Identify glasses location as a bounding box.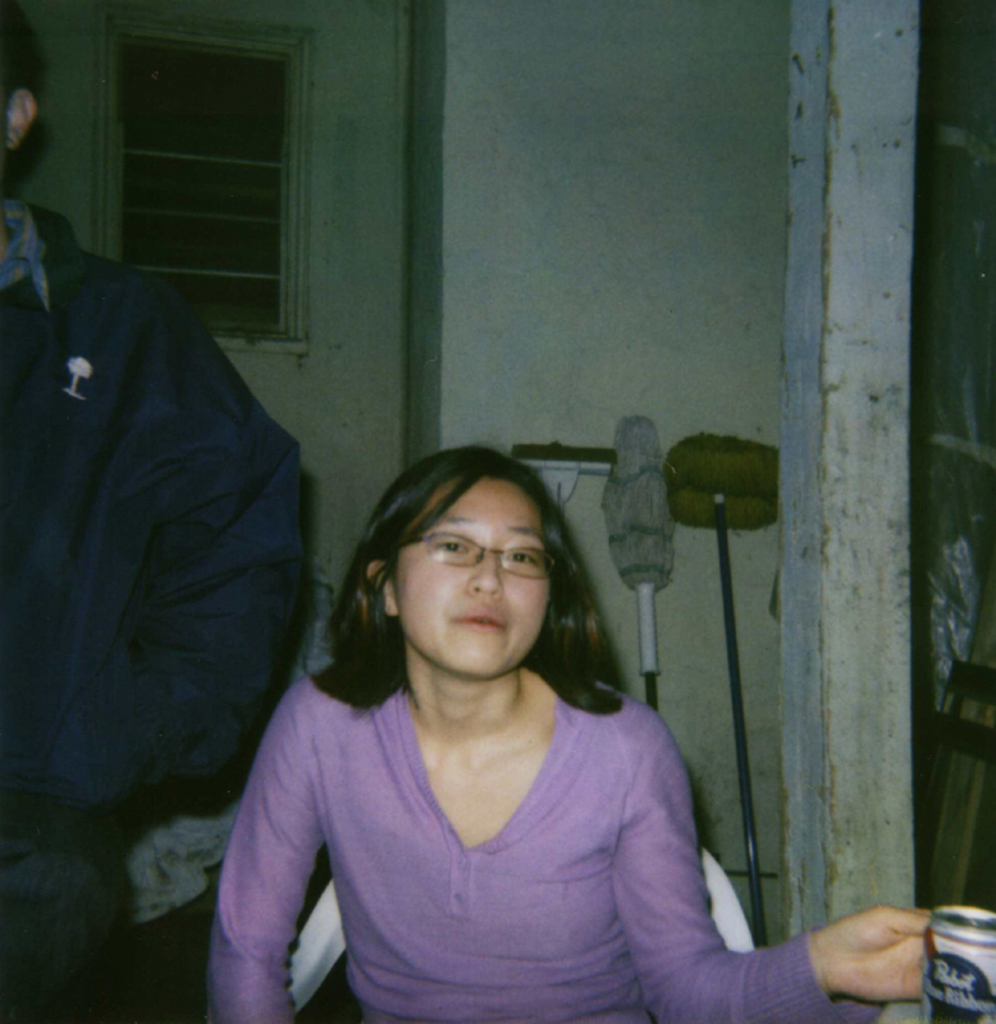
Rect(401, 527, 557, 584).
